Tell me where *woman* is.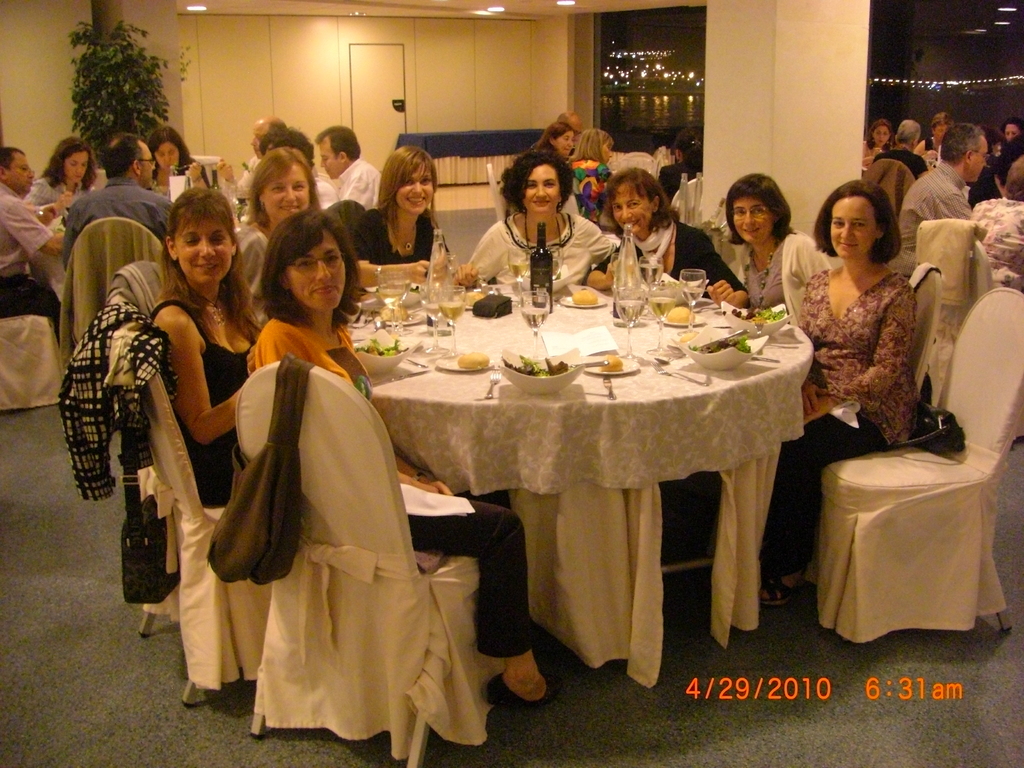
*woman* is at <box>860,119,890,160</box>.
